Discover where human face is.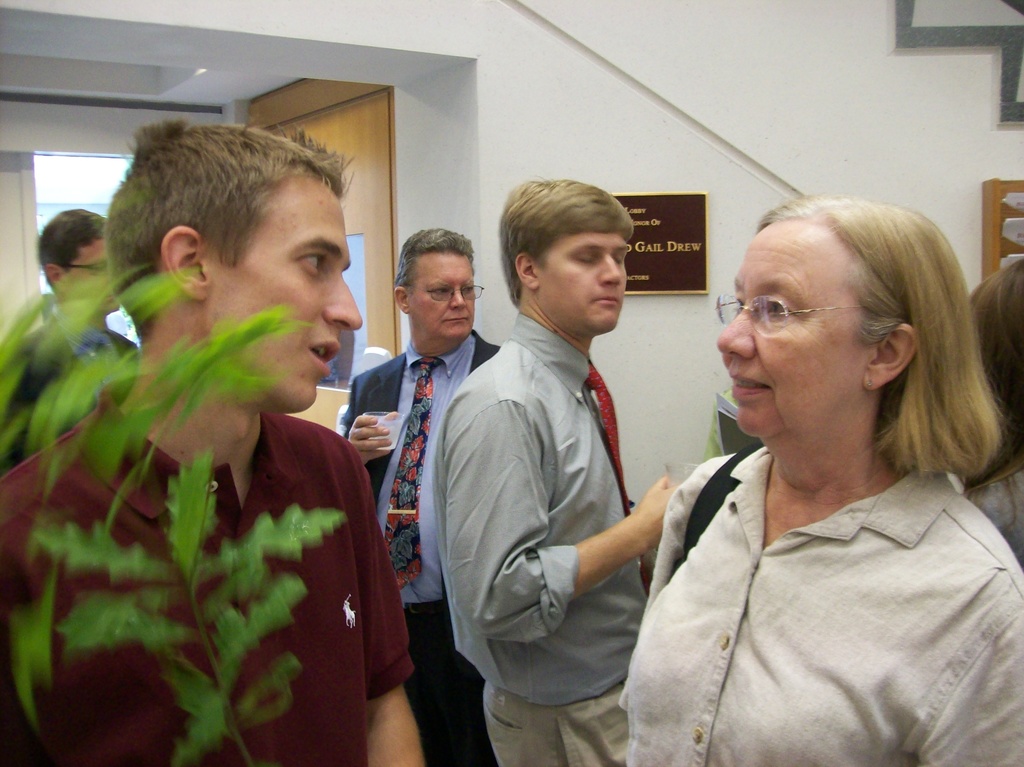
Discovered at box(408, 252, 483, 340).
